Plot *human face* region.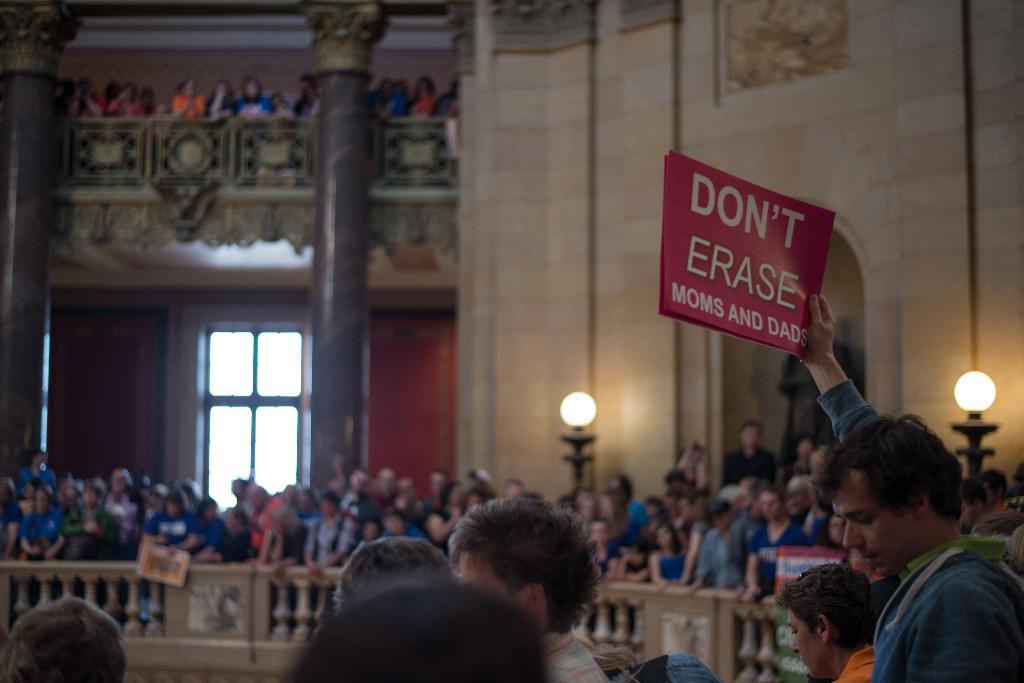
Plotted at select_region(790, 612, 824, 680).
